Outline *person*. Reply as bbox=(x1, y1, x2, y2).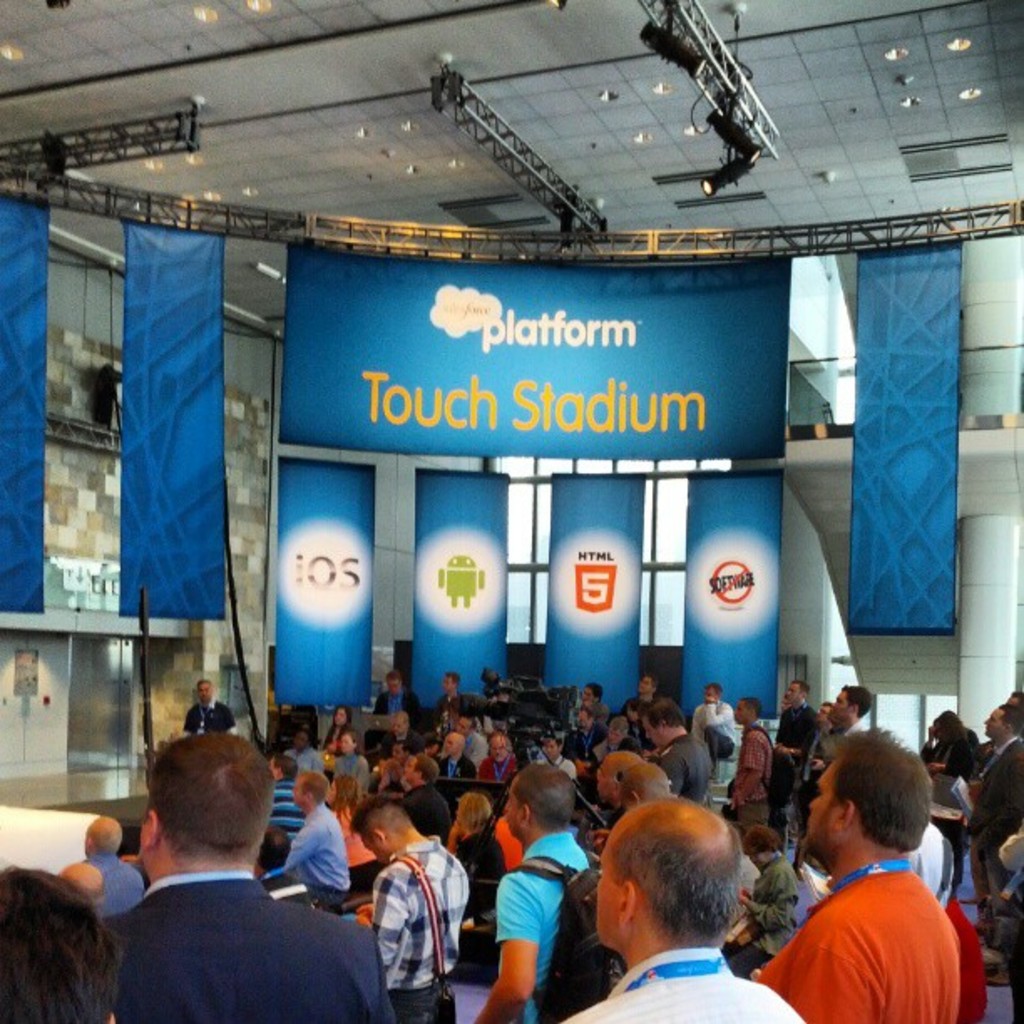
bbox=(579, 684, 614, 726).
